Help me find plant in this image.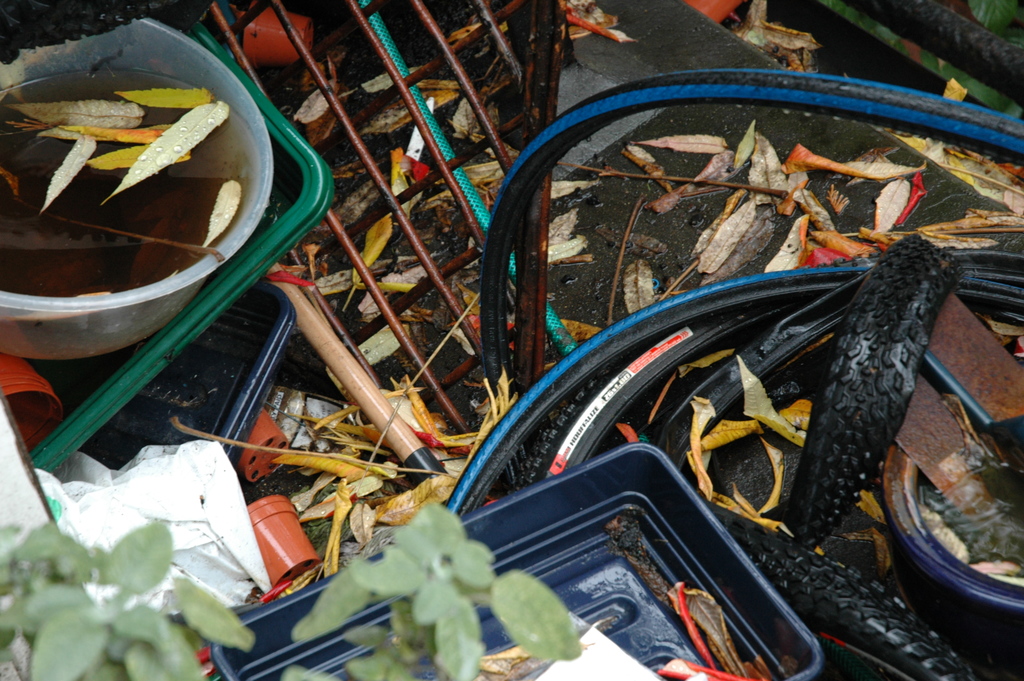
Found it: 278/498/588/680.
